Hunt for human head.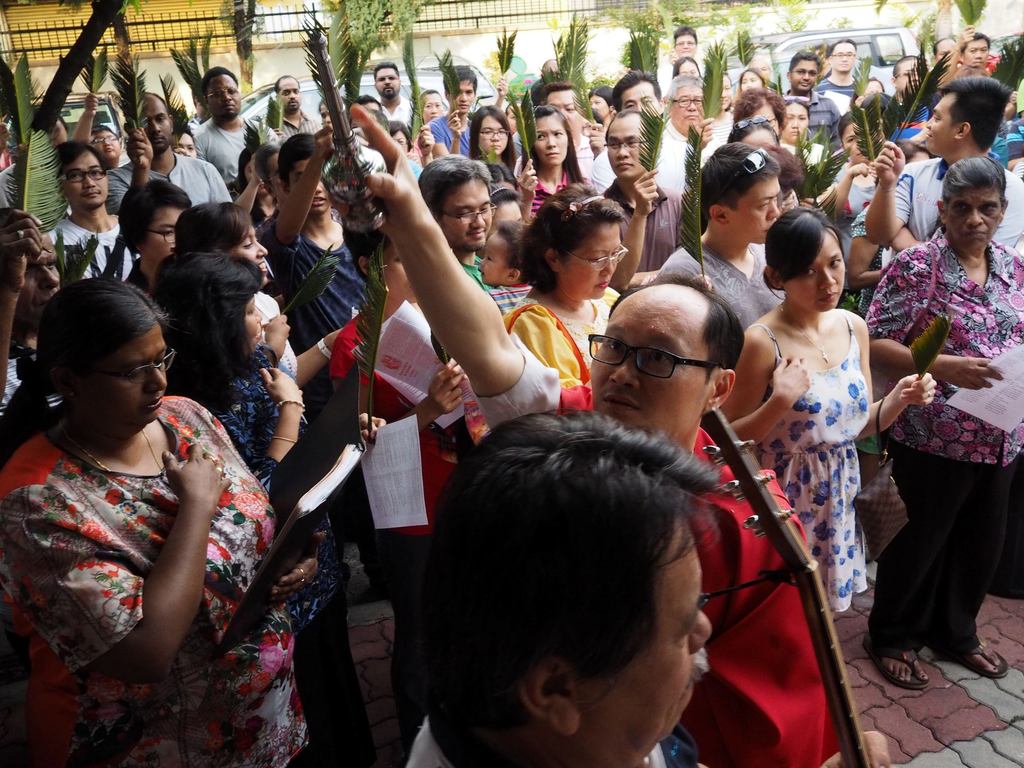
Hunted down at 588, 274, 746, 441.
